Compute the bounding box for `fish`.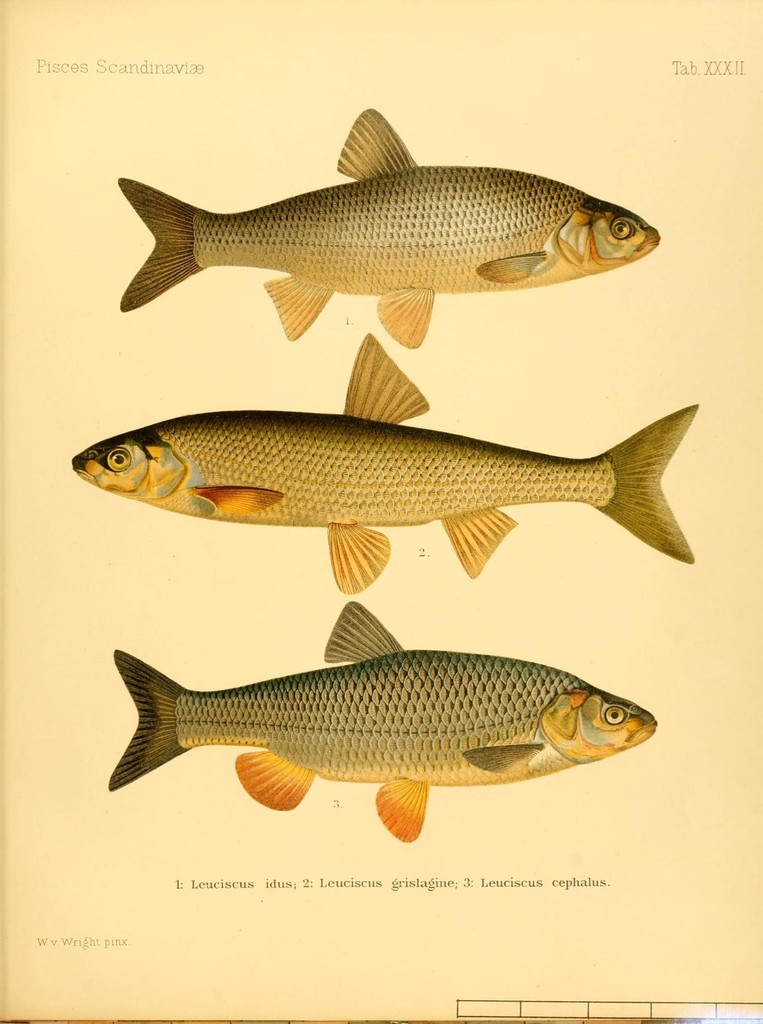
region(104, 595, 657, 844).
